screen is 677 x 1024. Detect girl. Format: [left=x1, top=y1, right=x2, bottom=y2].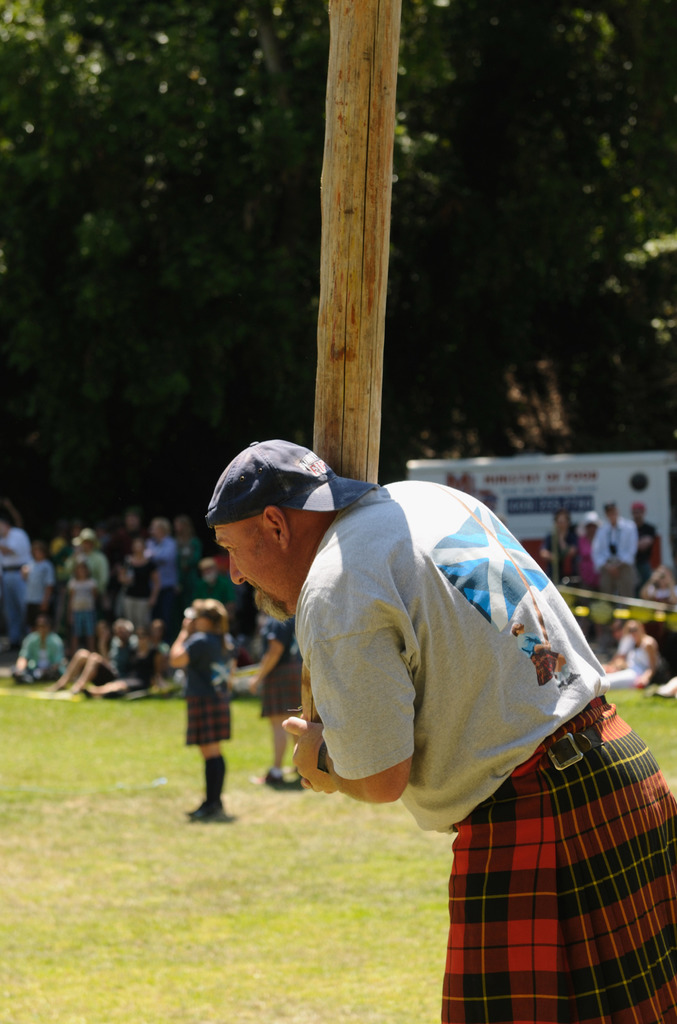
[left=249, top=589, right=304, bottom=792].
